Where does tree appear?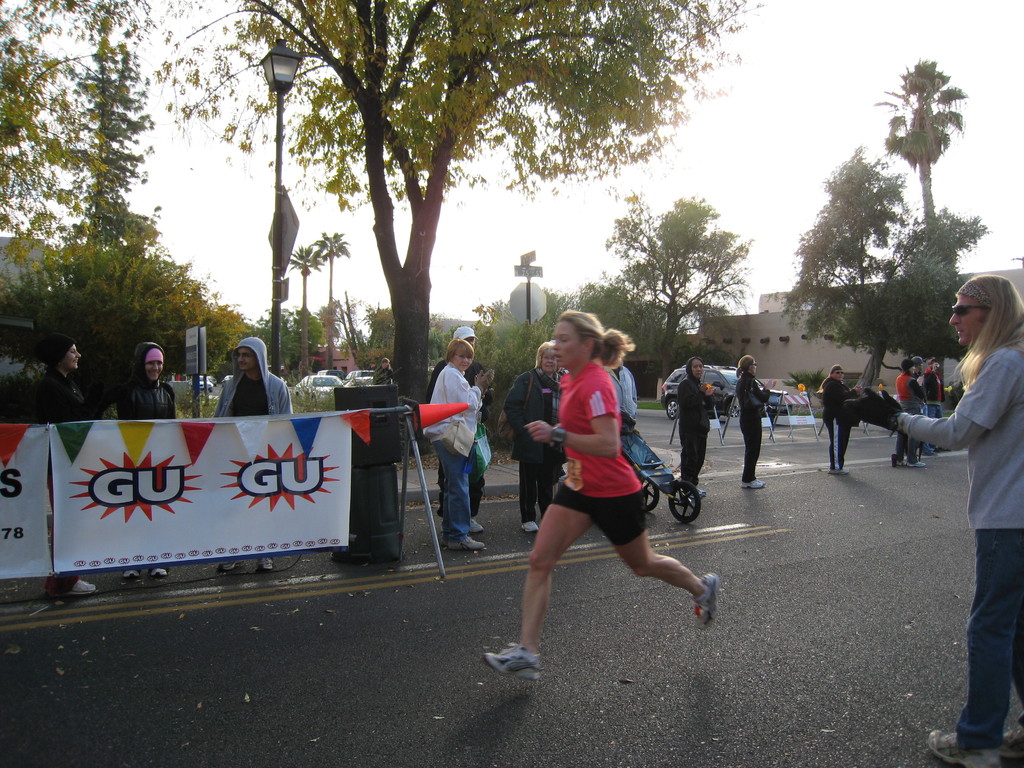
Appears at [left=590, top=193, right=766, bottom=383].
